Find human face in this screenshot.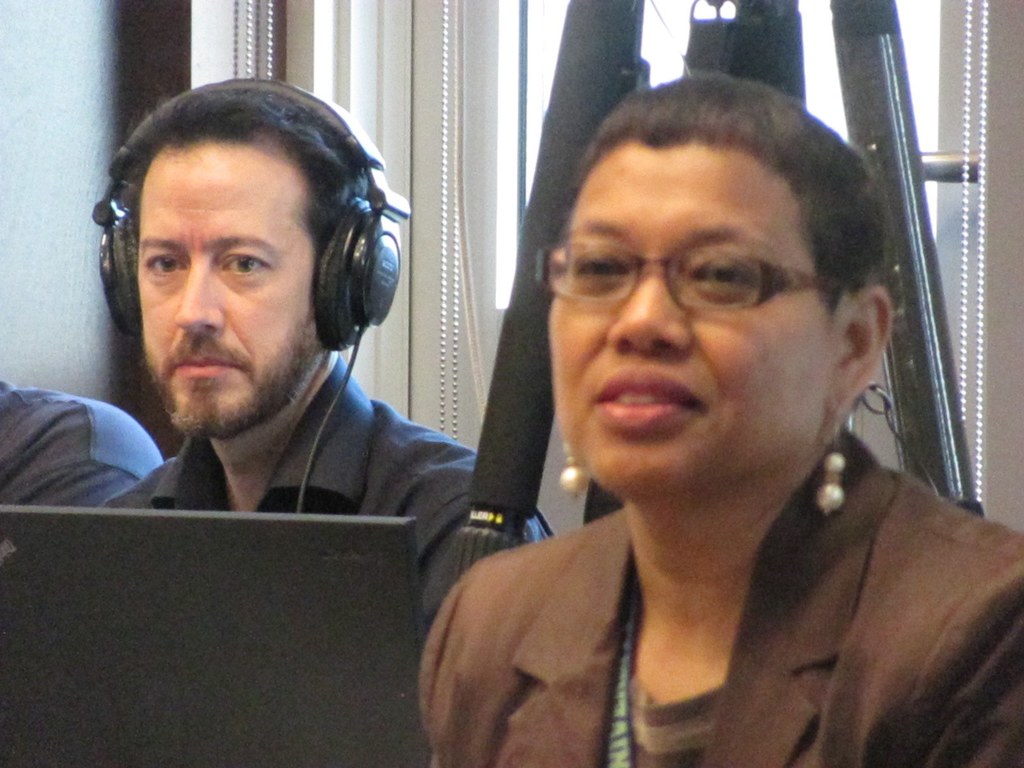
The bounding box for human face is rect(134, 134, 331, 442).
